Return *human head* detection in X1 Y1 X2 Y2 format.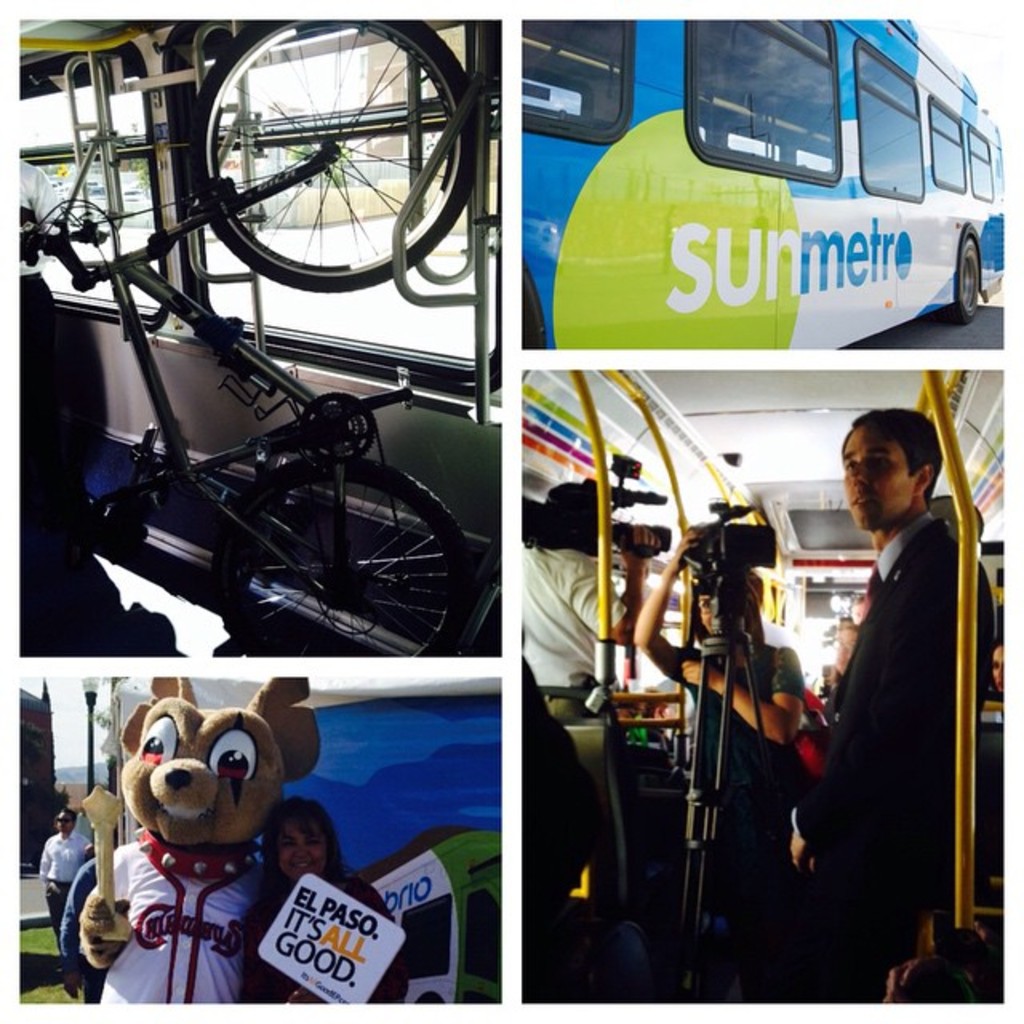
675 563 766 627.
